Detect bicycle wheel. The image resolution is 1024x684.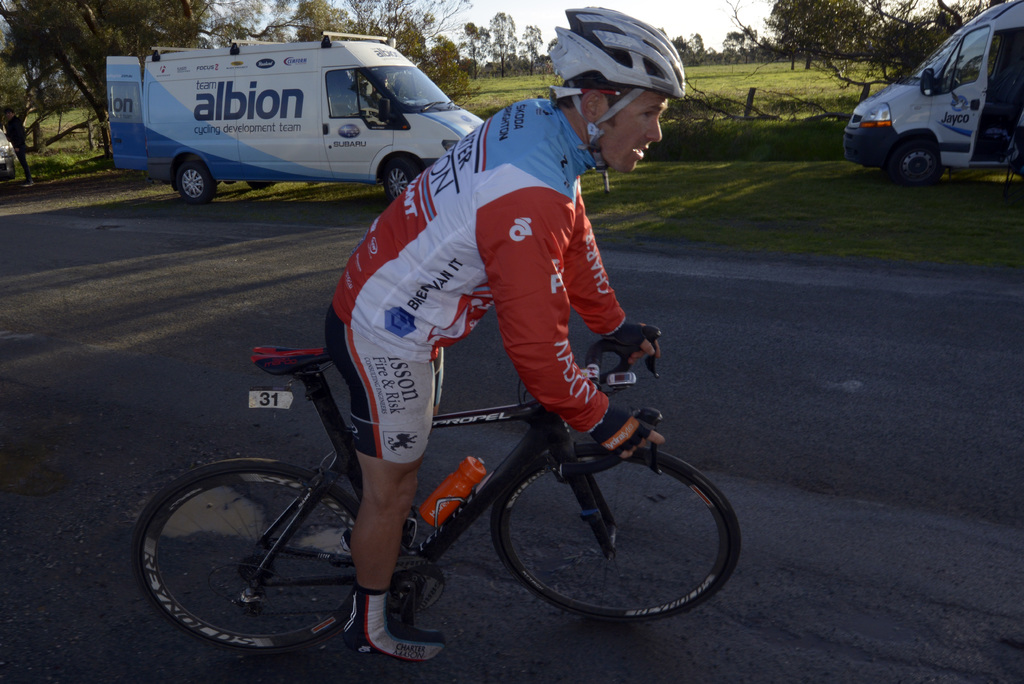
detection(132, 447, 372, 660).
